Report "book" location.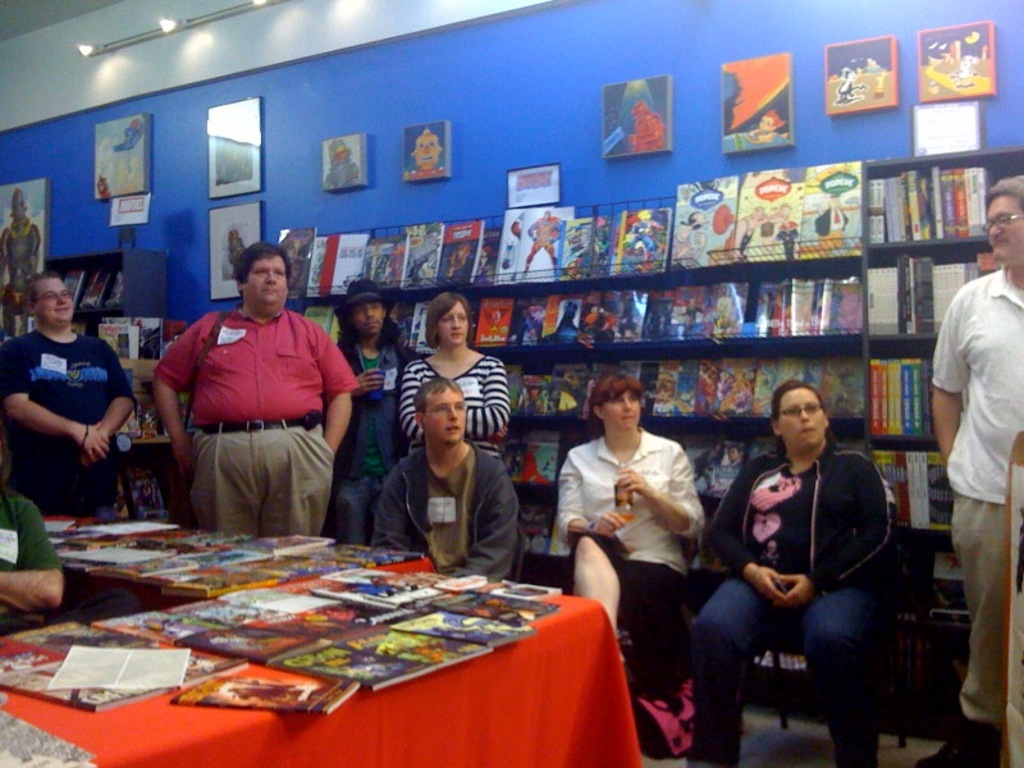
Report: (x1=520, y1=498, x2=568, y2=556).
